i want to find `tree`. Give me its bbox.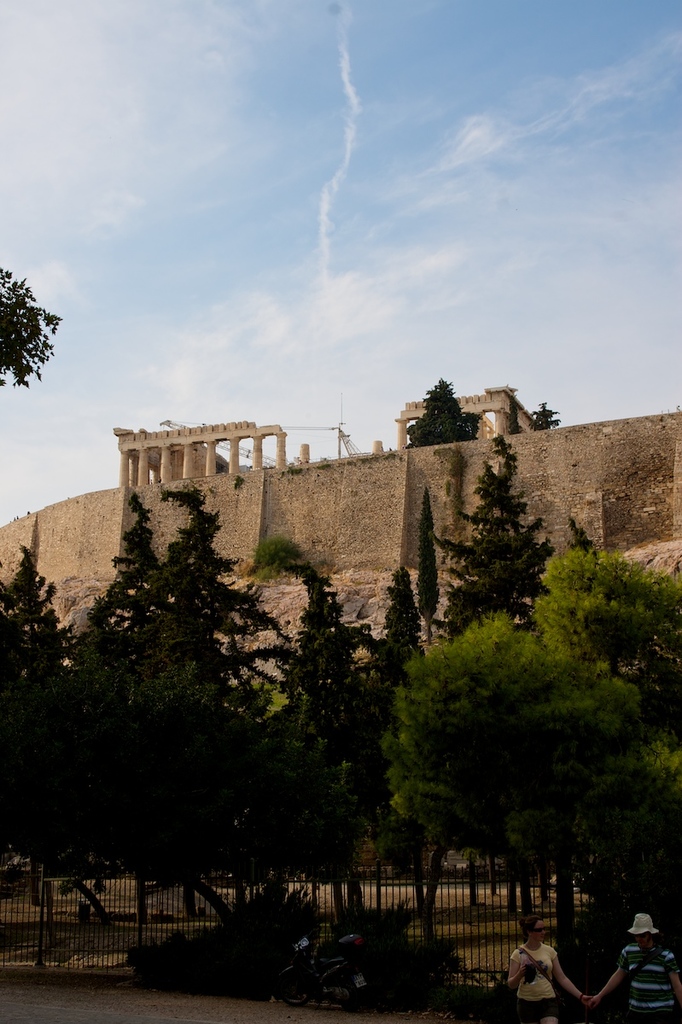
526/397/564/430.
